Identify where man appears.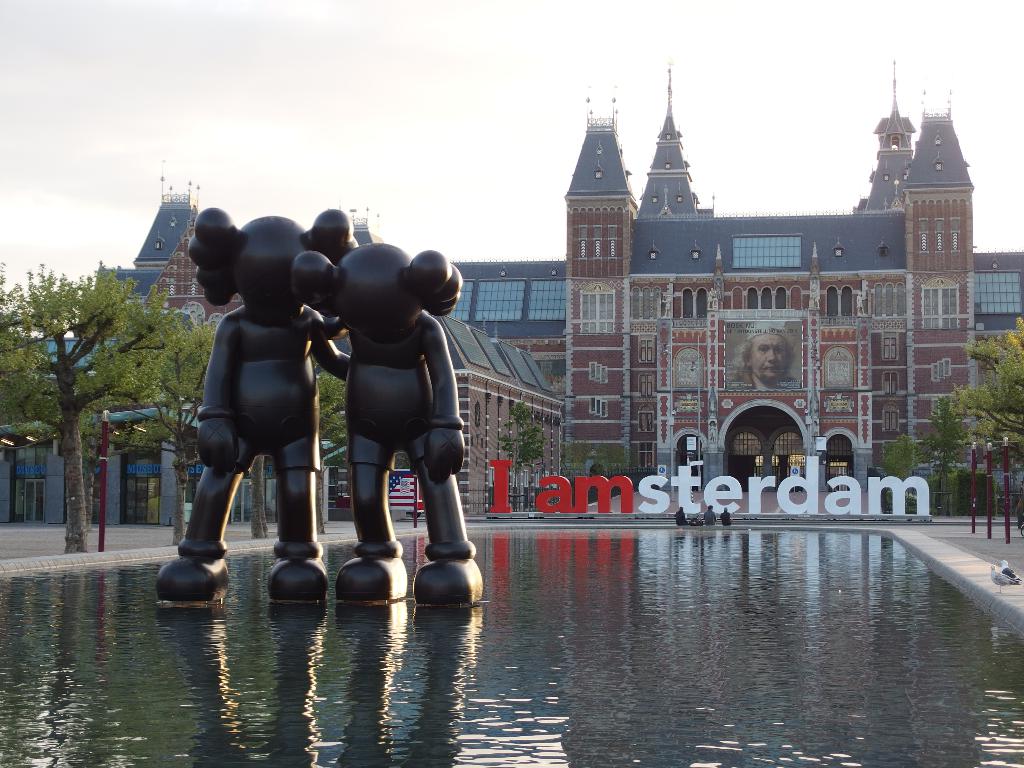
Appears at (719,321,798,387).
